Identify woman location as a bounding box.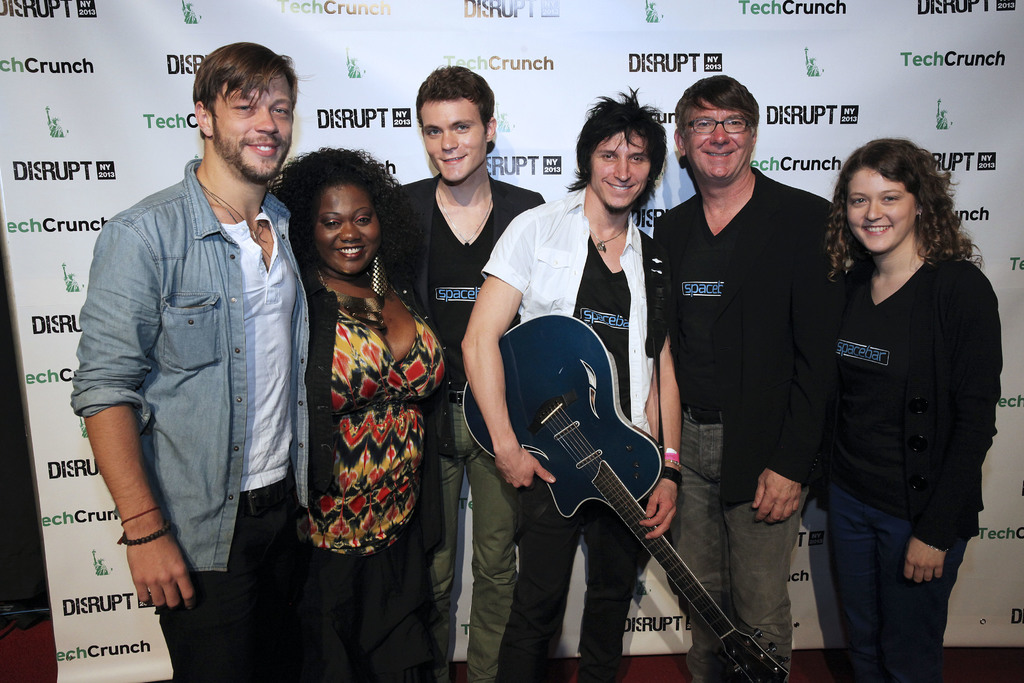
locate(280, 138, 447, 626).
